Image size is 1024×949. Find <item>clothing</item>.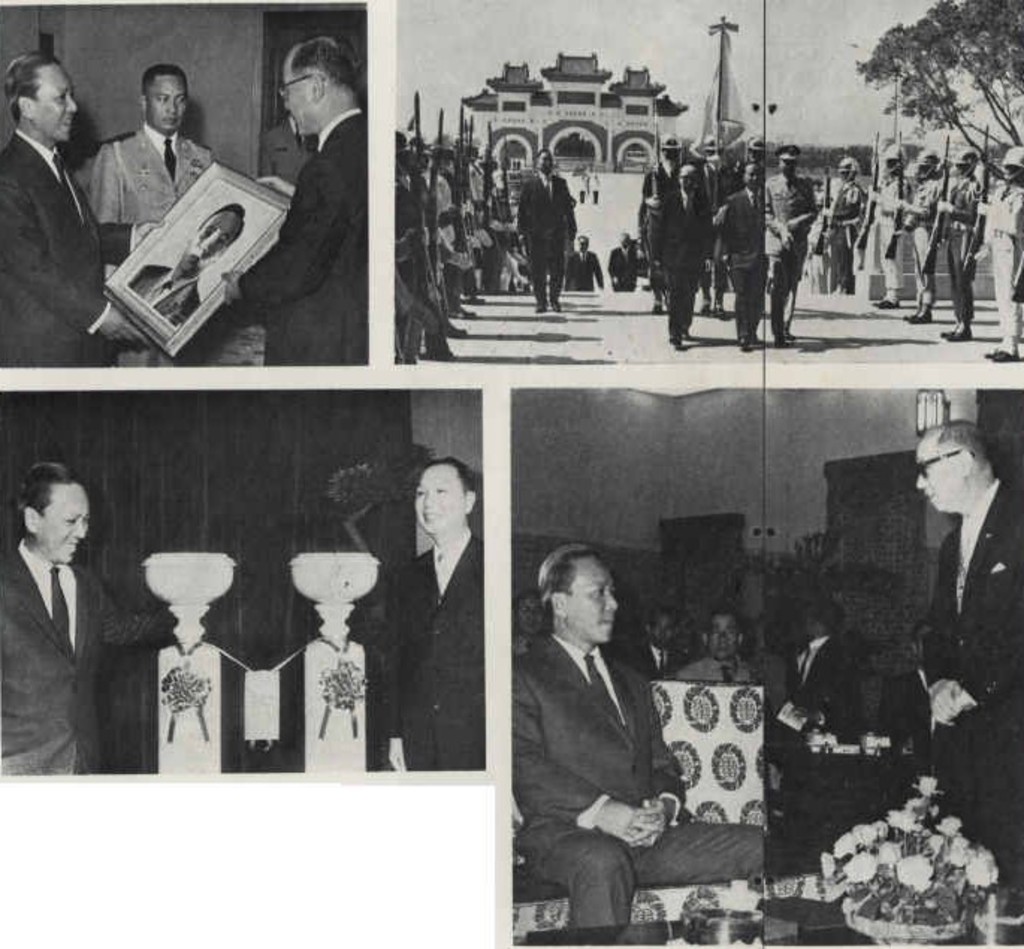
[362,532,487,764].
